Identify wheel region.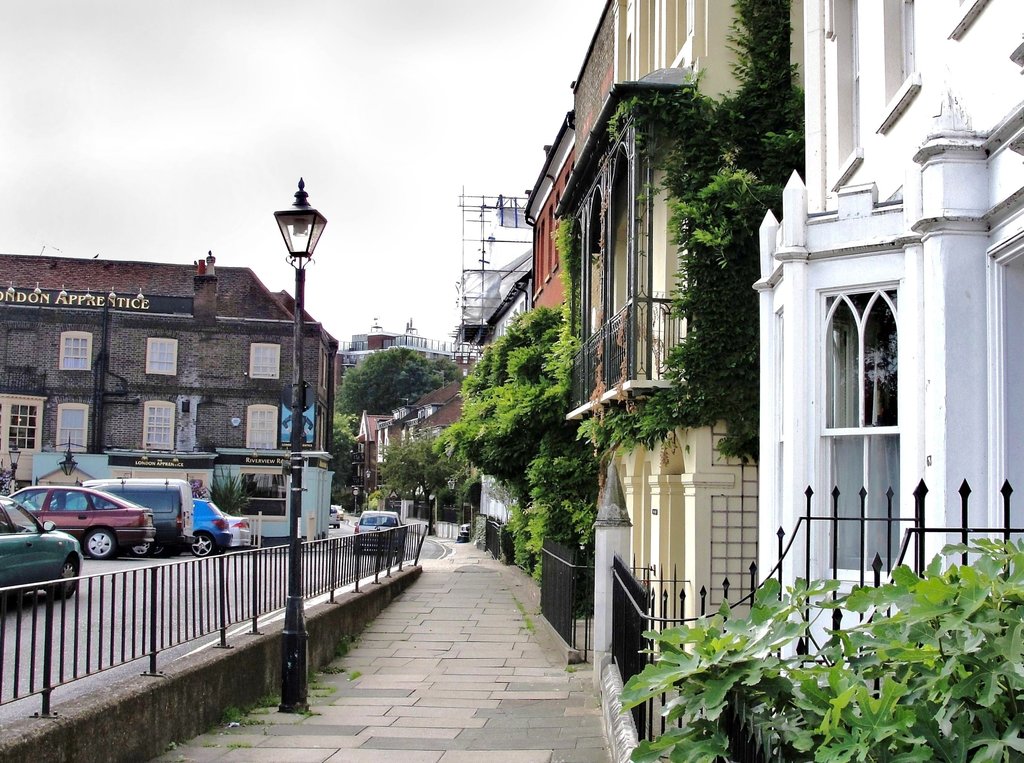
Region: bbox(55, 554, 80, 603).
